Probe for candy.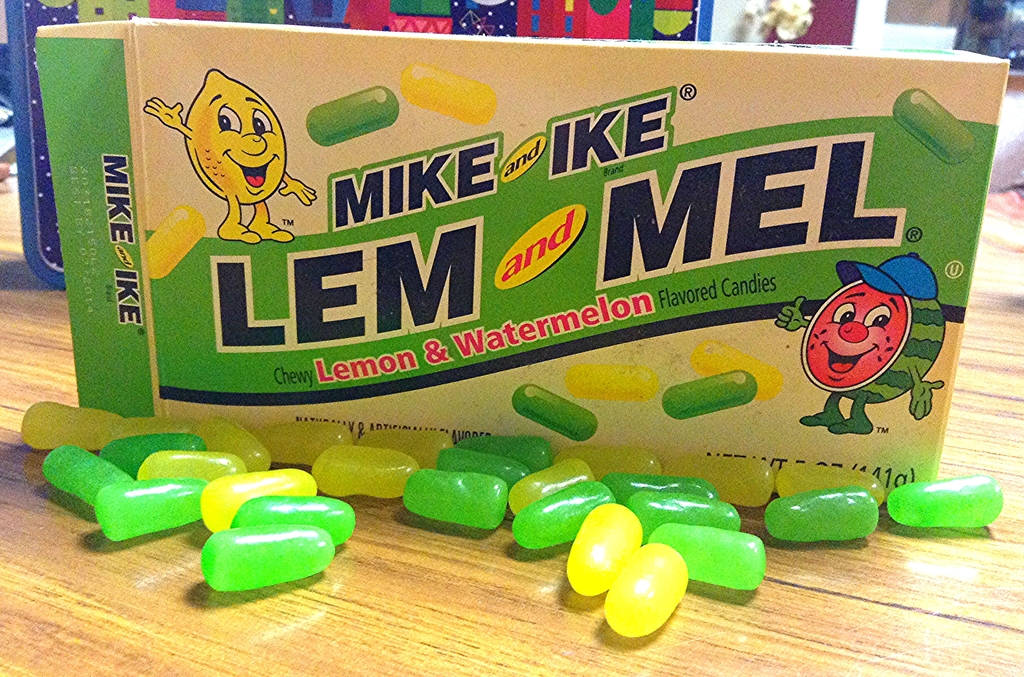
Probe result: rect(619, 485, 733, 534).
